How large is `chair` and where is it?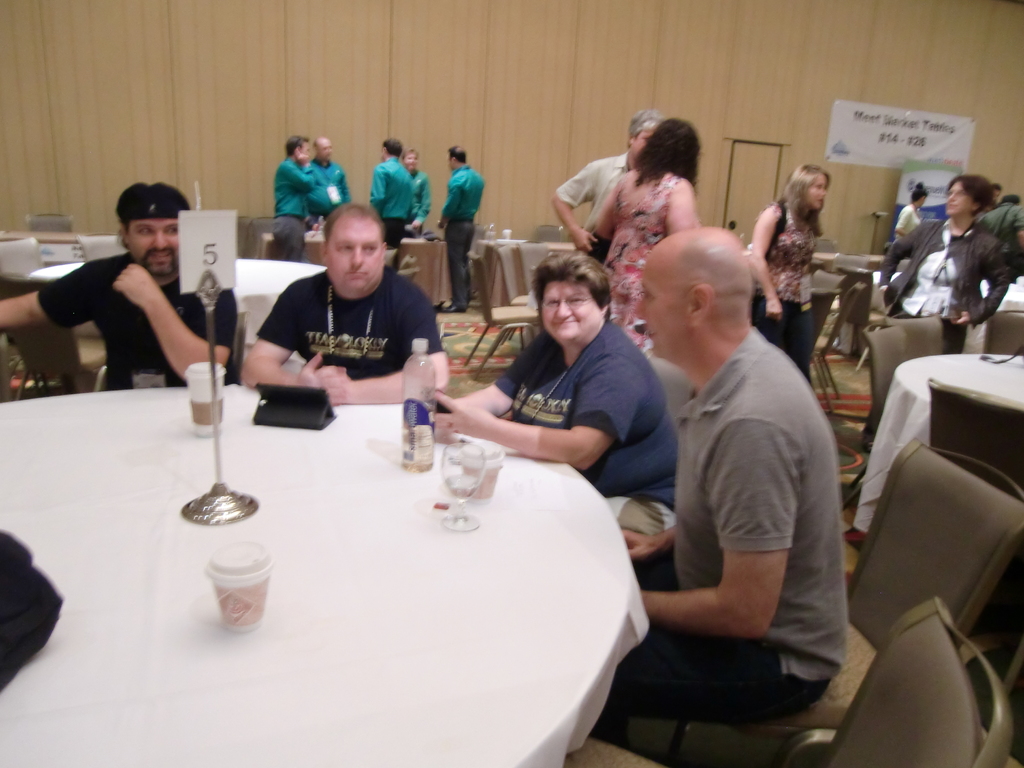
Bounding box: l=495, t=248, r=536, b=343.
